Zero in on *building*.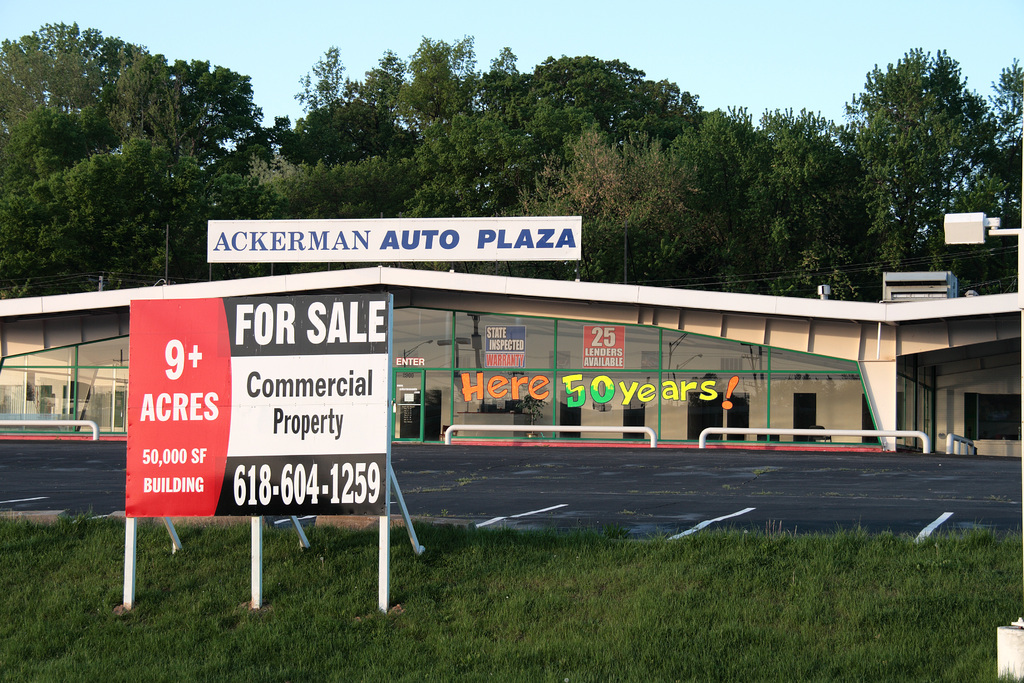
Zeroed in: bbox=[0, 268, 1020, 445].
